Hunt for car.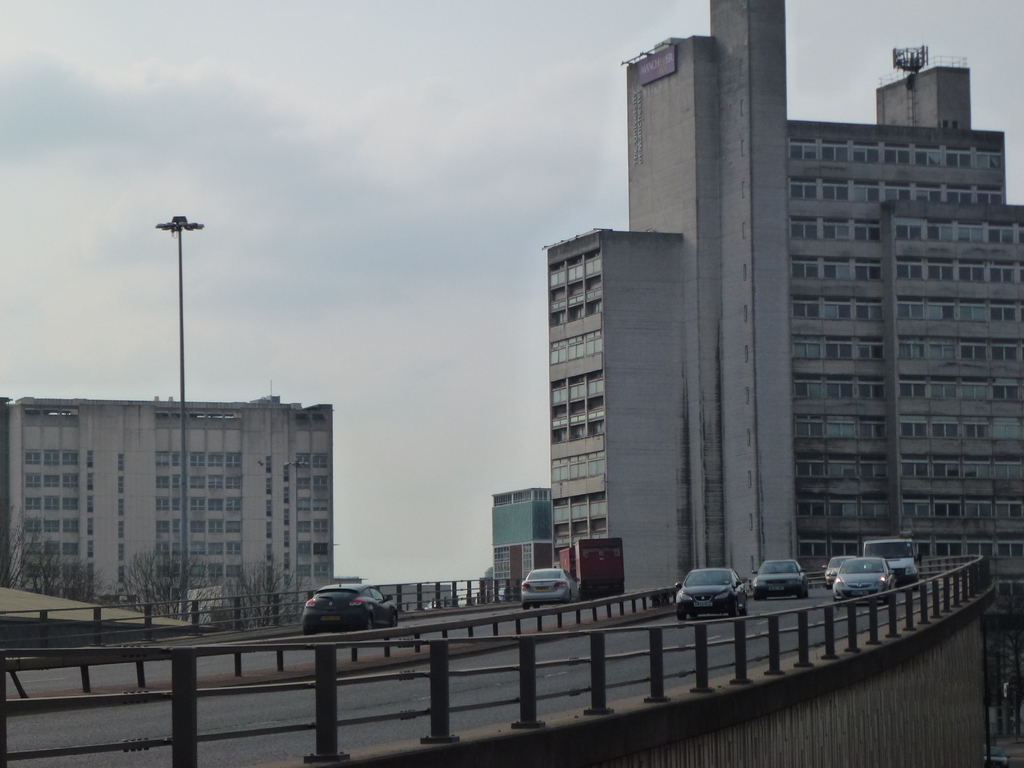
Hunted down at 833, 556, 893, 597.
